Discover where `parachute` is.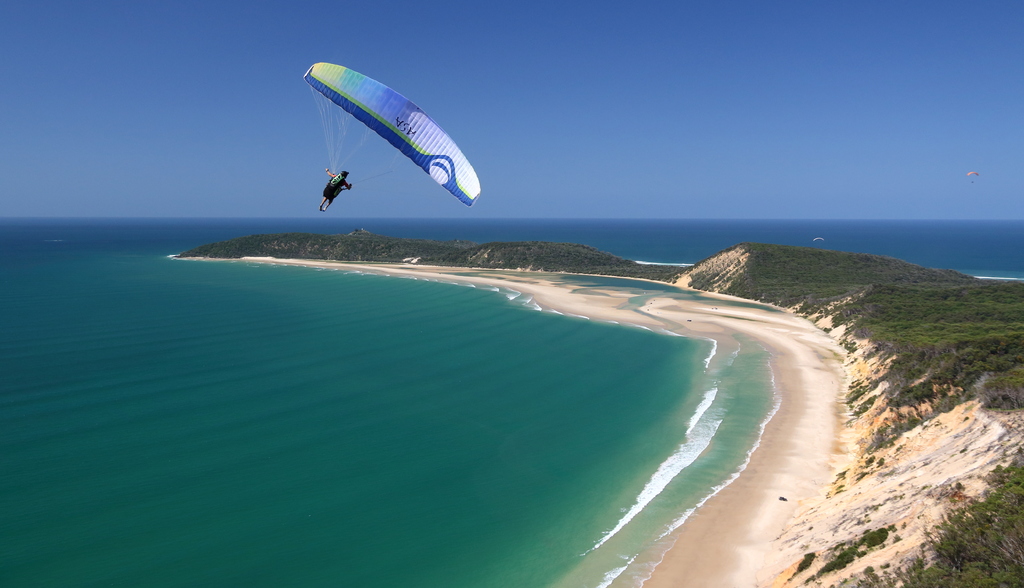
Discovered at 964, 167, 984, 183.
